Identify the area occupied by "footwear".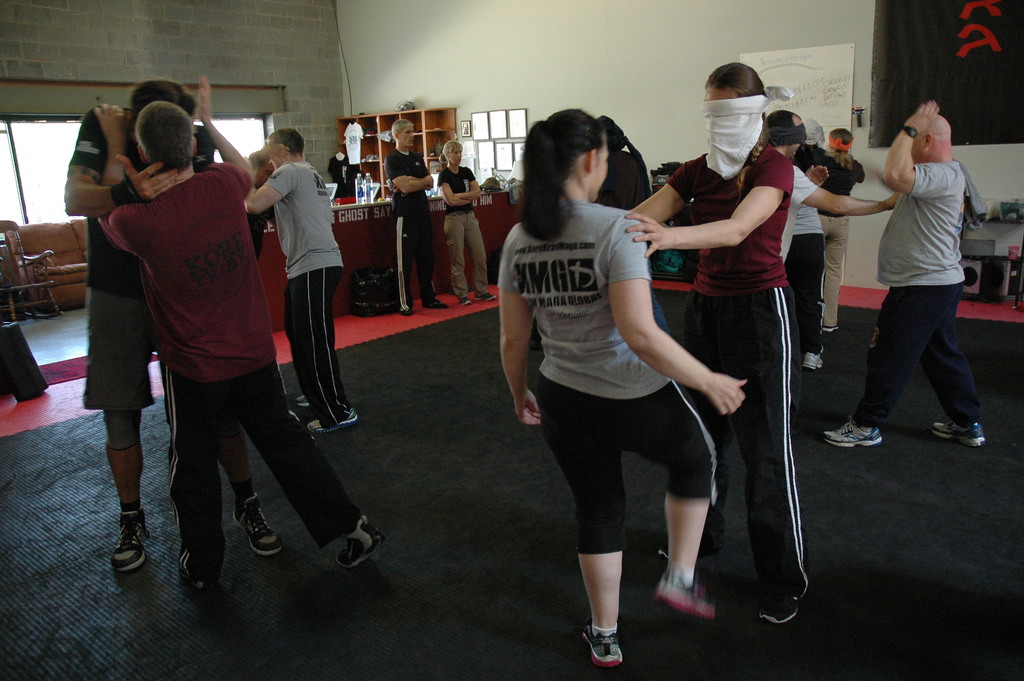
Area: bbox=(115, 509, 151, 573).
